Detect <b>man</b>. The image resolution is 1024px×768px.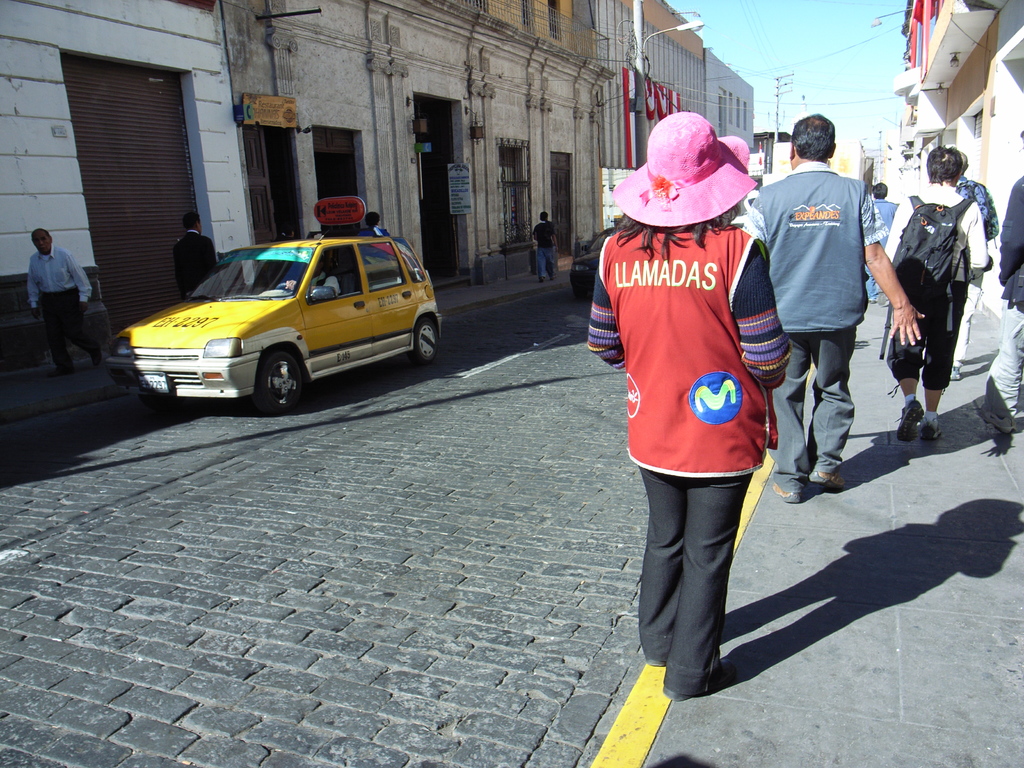
box=[875, 148, 991, 445].
